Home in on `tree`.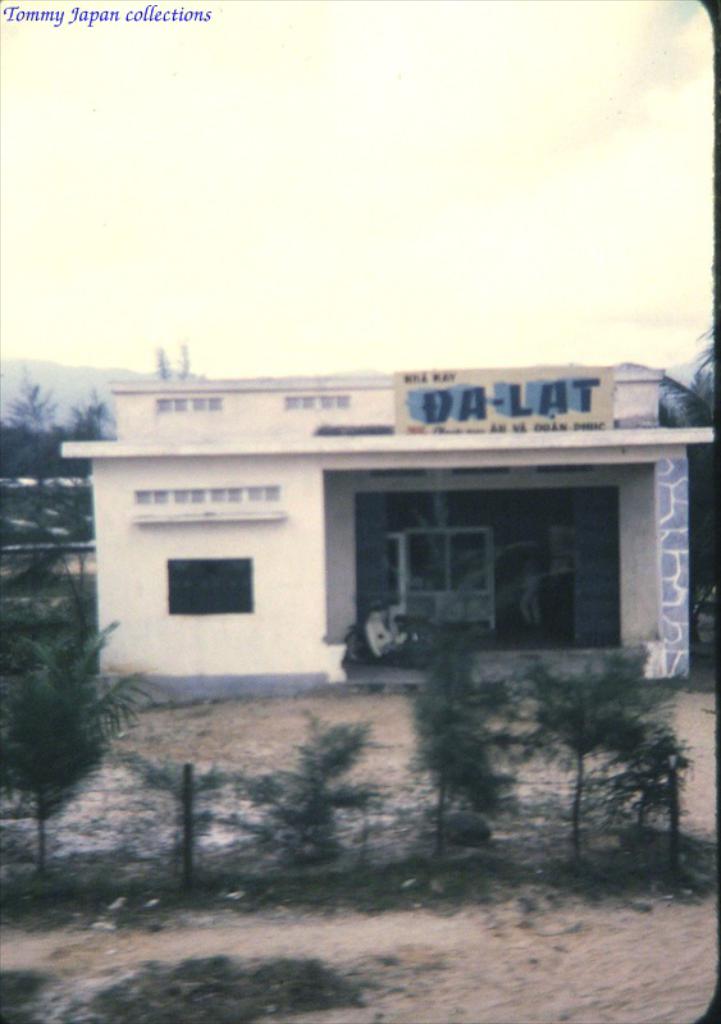
Homed in at {"left": 0, "top": 339, "right": 188, "bottom": 590}.
